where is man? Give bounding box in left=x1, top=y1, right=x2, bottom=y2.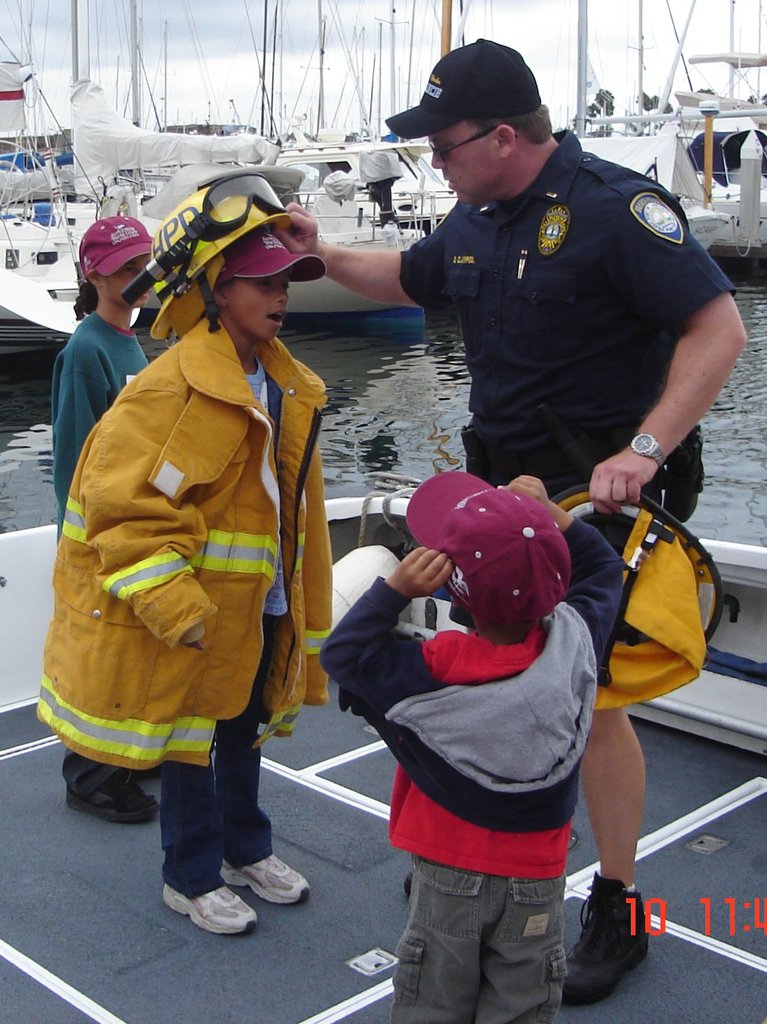
left=281, top=39, right=744, bottom=1004.
